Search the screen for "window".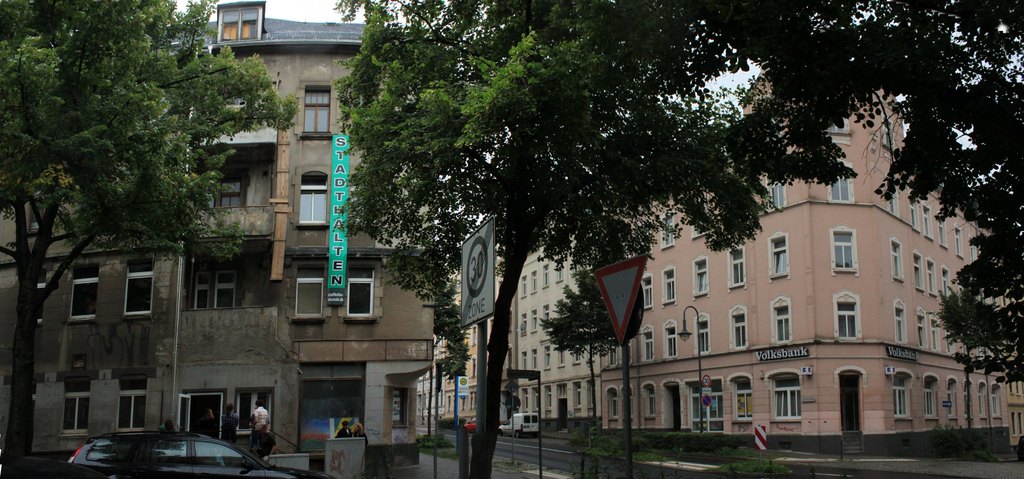
Found at 662/209/677/247.
